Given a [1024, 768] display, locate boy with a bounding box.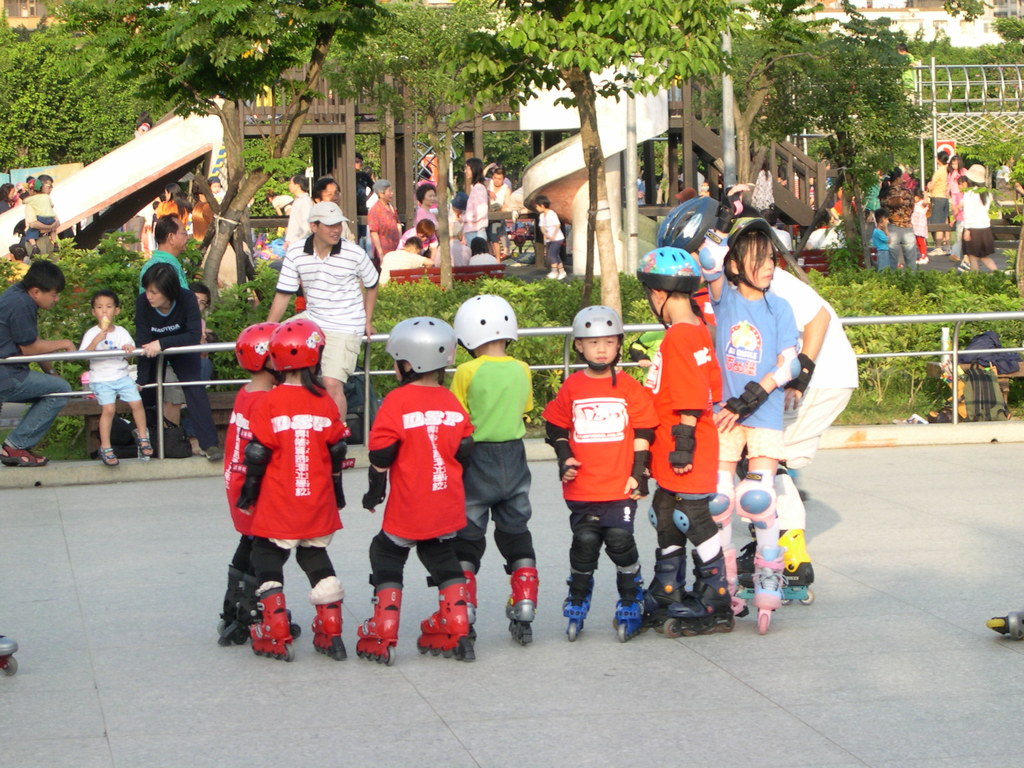
Located: <region>79, 292, 155, 458</region>.
